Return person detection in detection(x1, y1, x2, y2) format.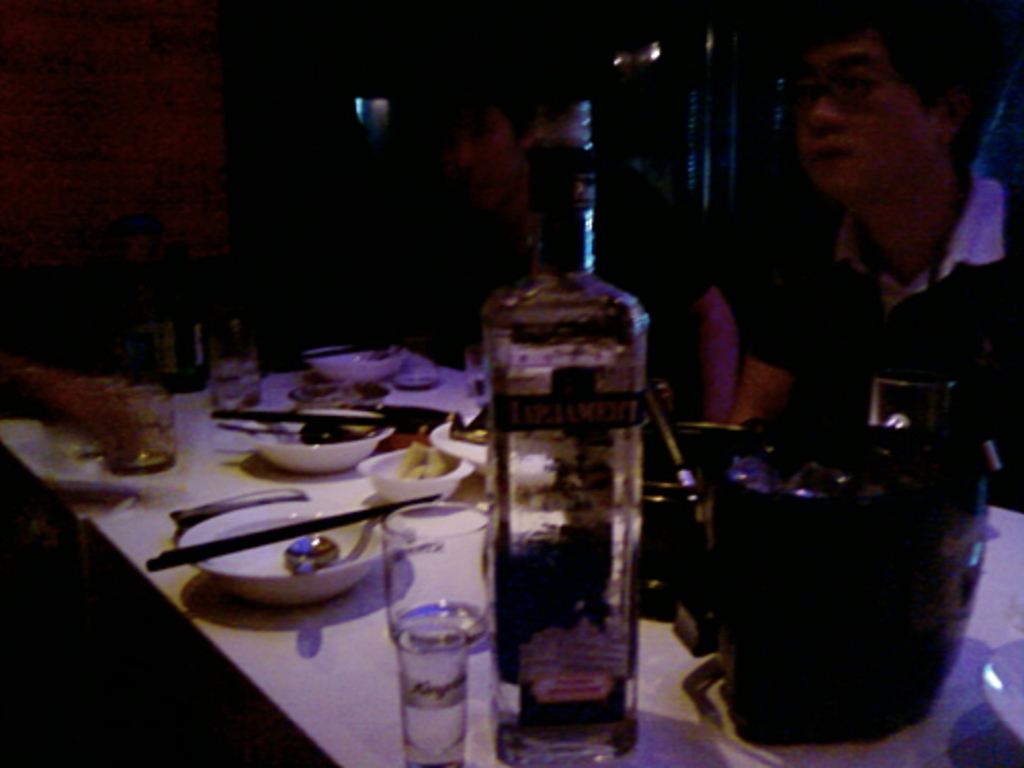
detection(0, 358, 135, 434).
